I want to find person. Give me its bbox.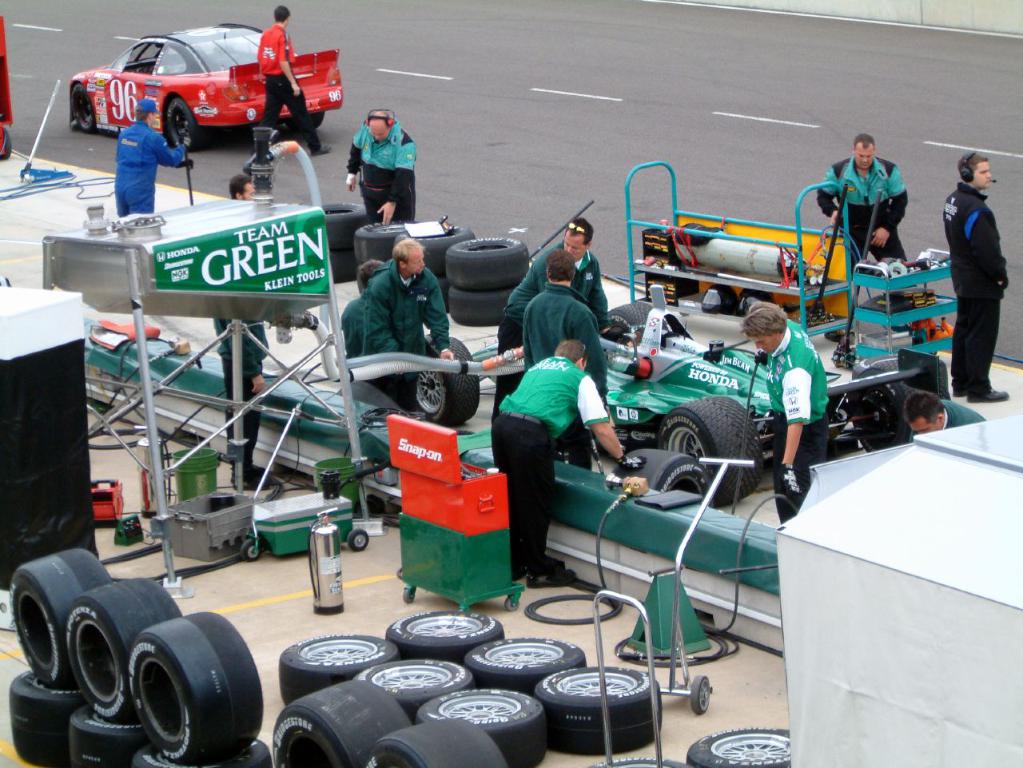
l=899, t=392, r=985, b=440.
